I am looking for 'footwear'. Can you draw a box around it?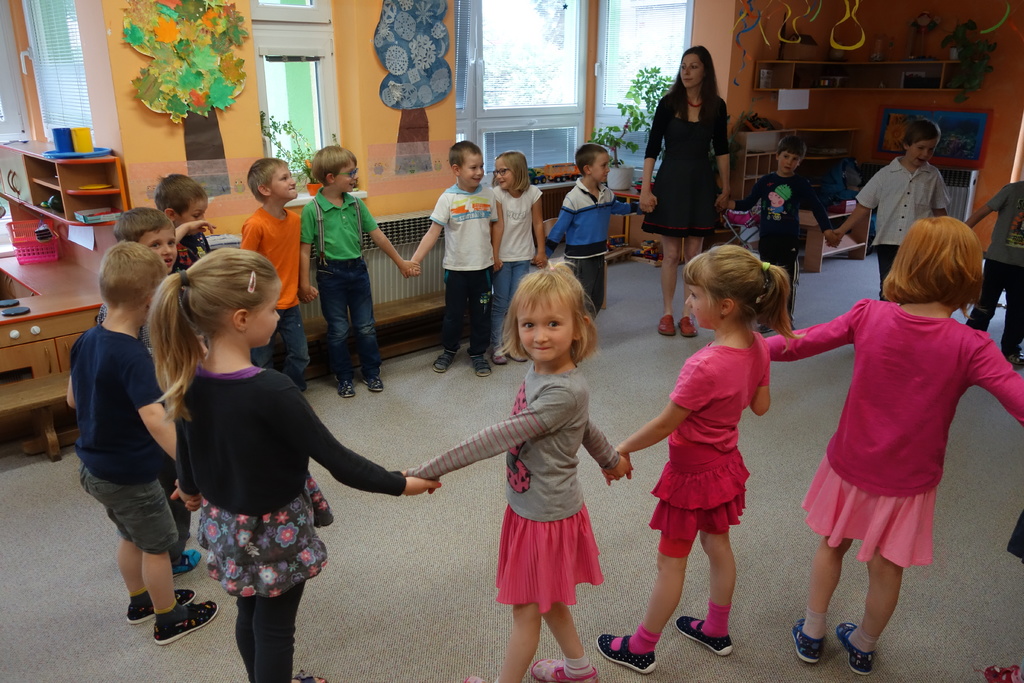
Sure, the bounding box is select_region(680, 314, 698, 338).
